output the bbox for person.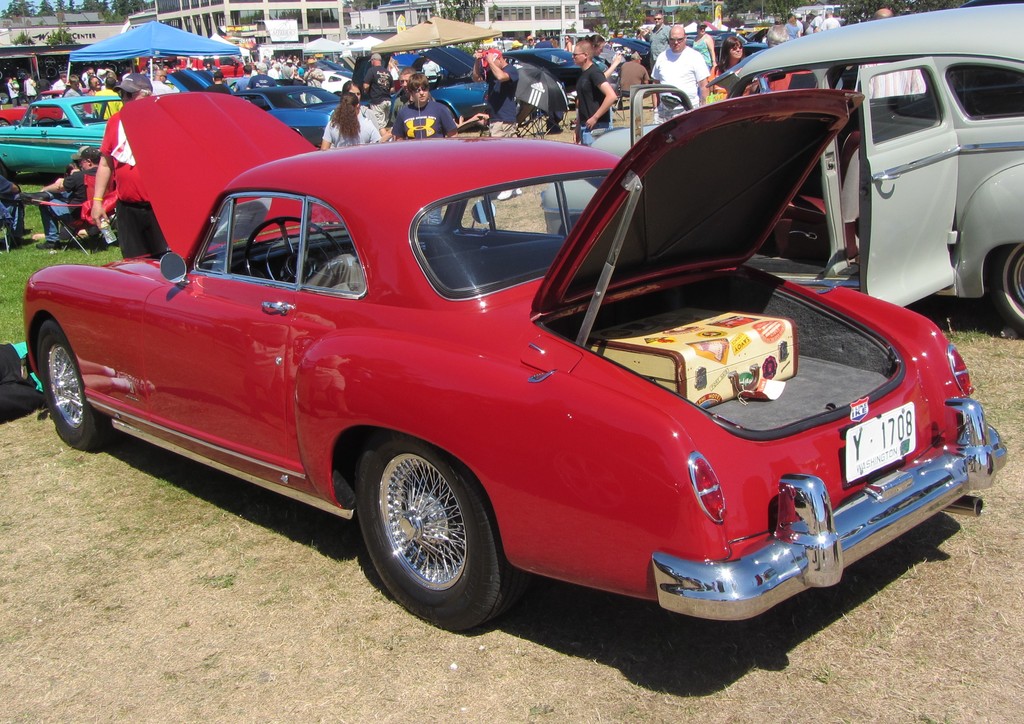
crop(571, 38, 621, 154).
